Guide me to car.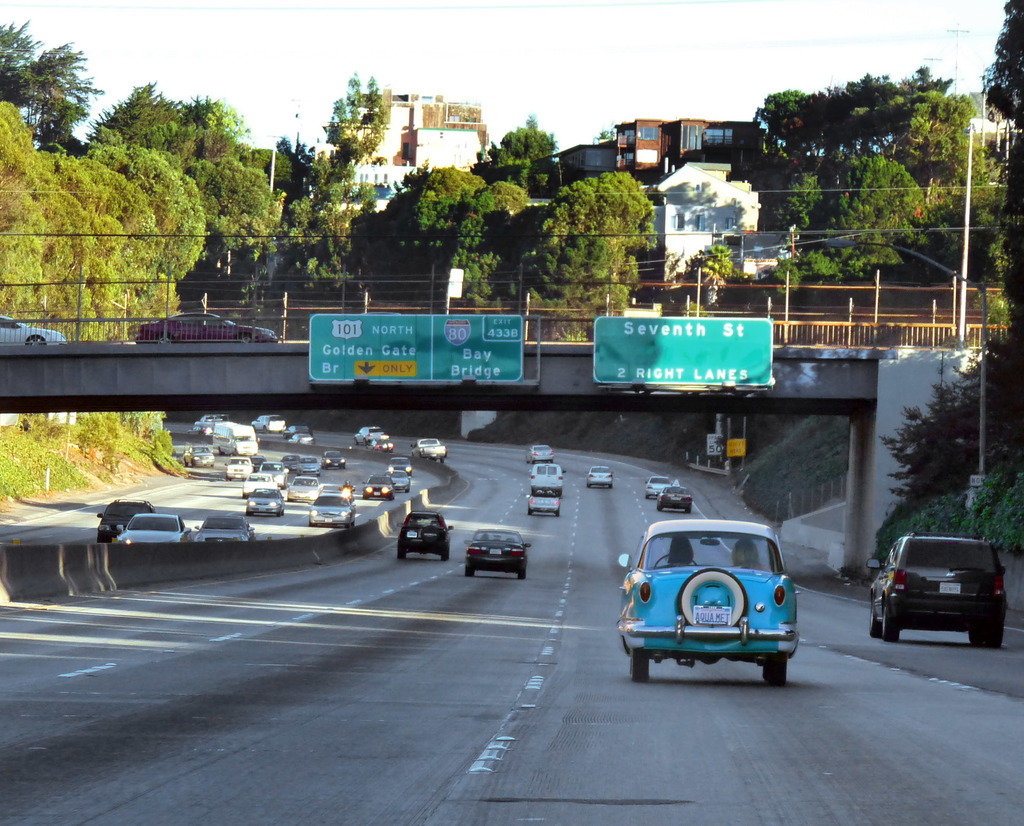
Guidance: box=[251, 414, 291, 434].
